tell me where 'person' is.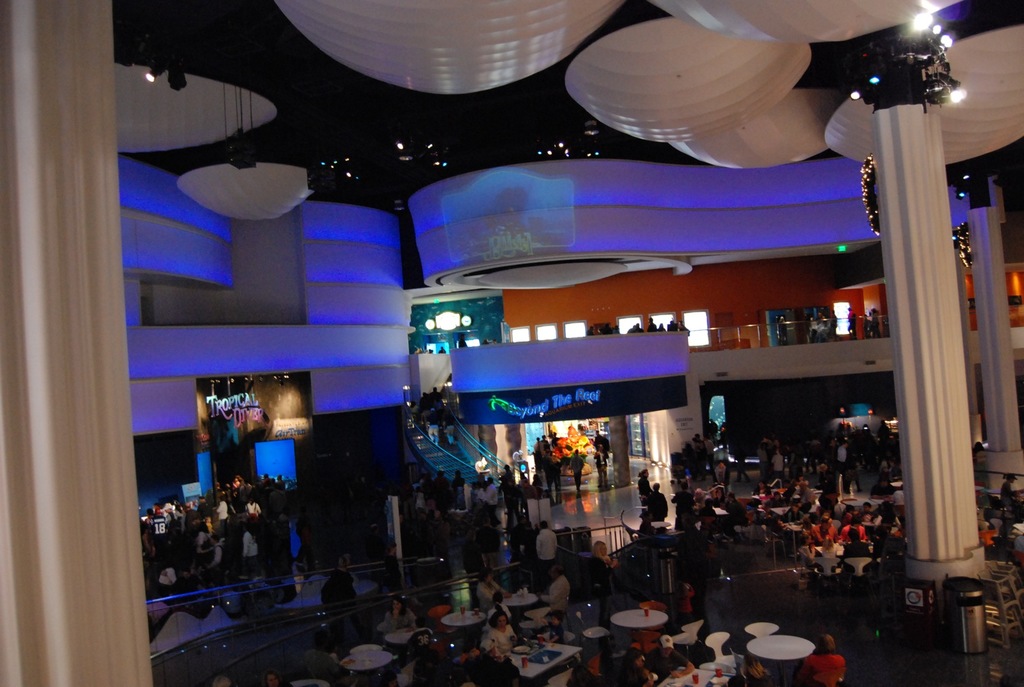
'person' is at bbox=[538, 518, 559, 578].
